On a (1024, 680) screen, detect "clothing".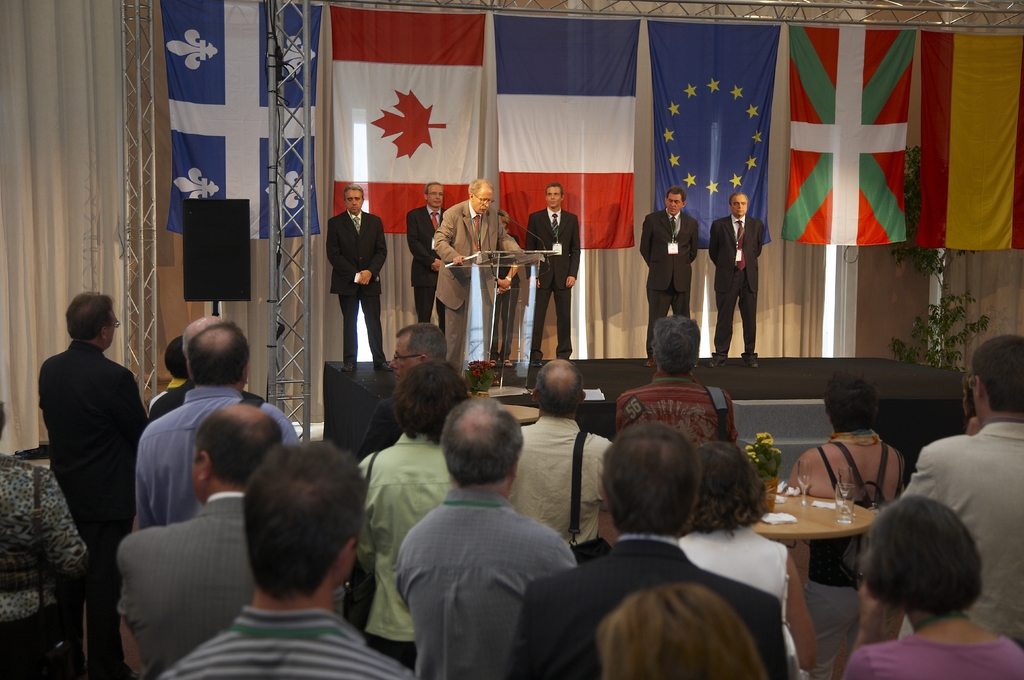
<box>713,214,769,351</box>.
